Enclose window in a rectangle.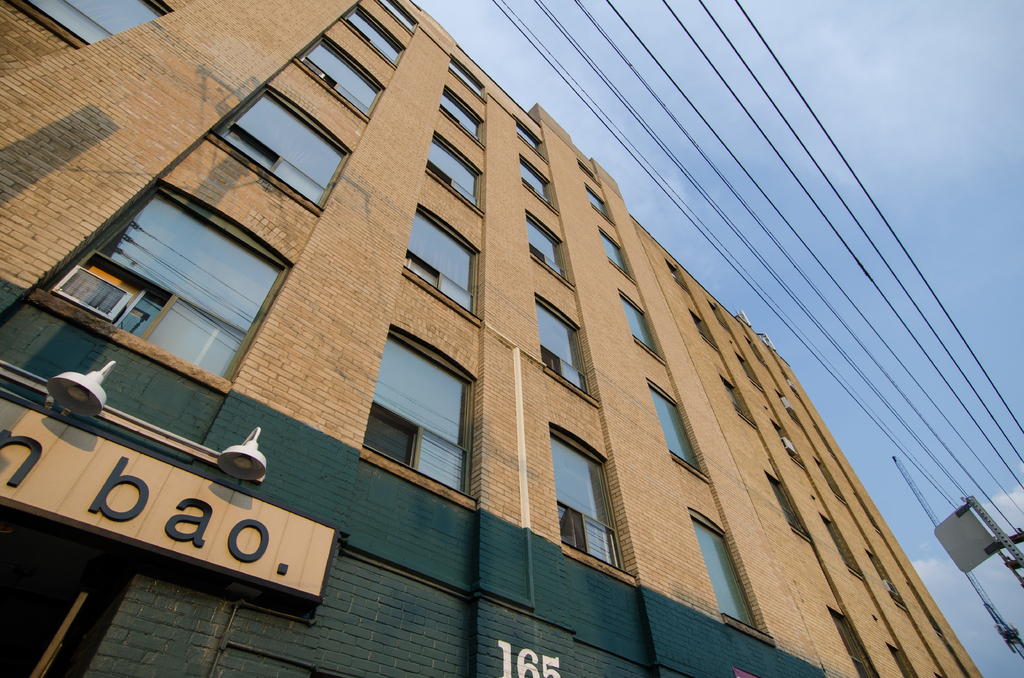
[left=449, top=54, right=486, bottom=99].
